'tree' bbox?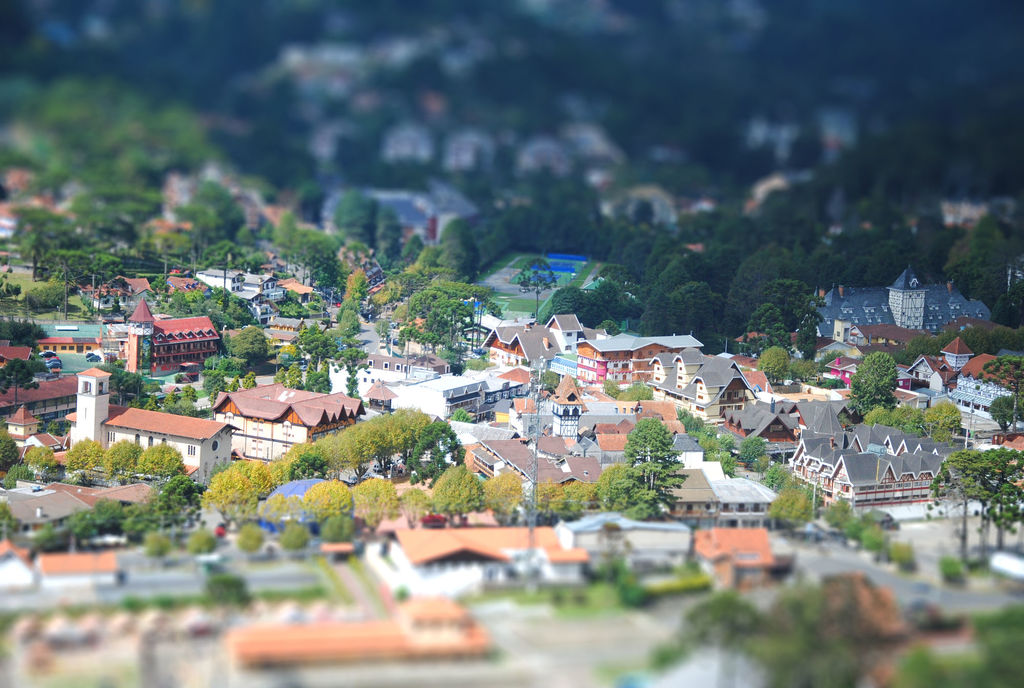
BBox(621, 415, 685, 503)
